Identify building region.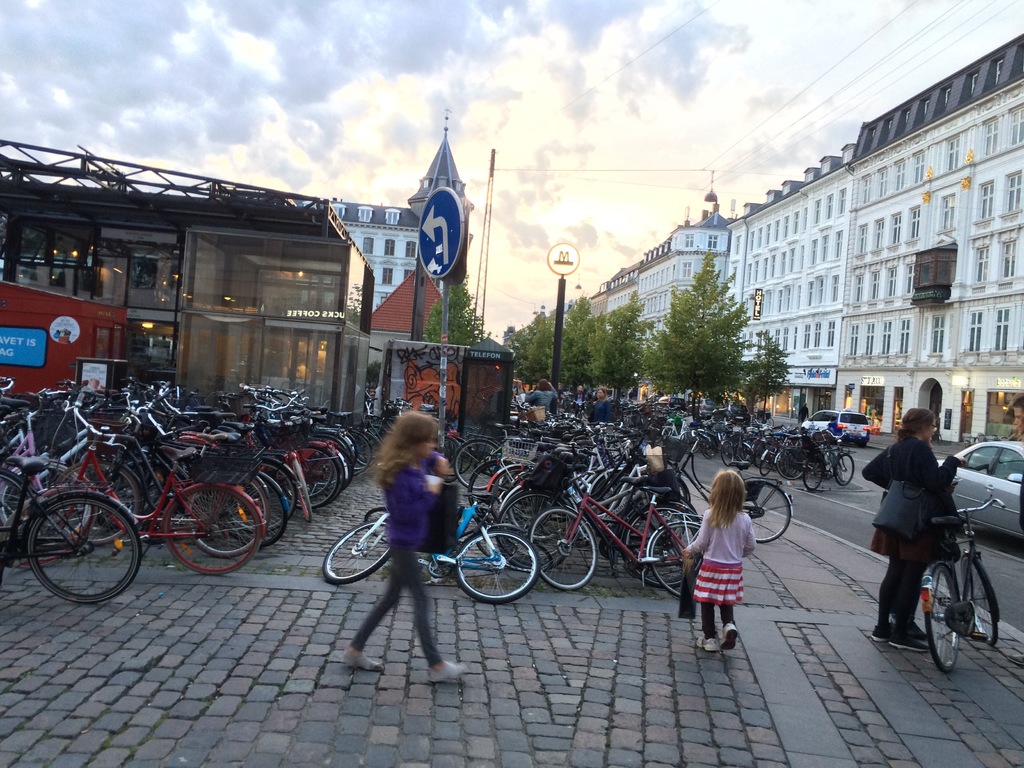
Region: 833/32/1023/445.
